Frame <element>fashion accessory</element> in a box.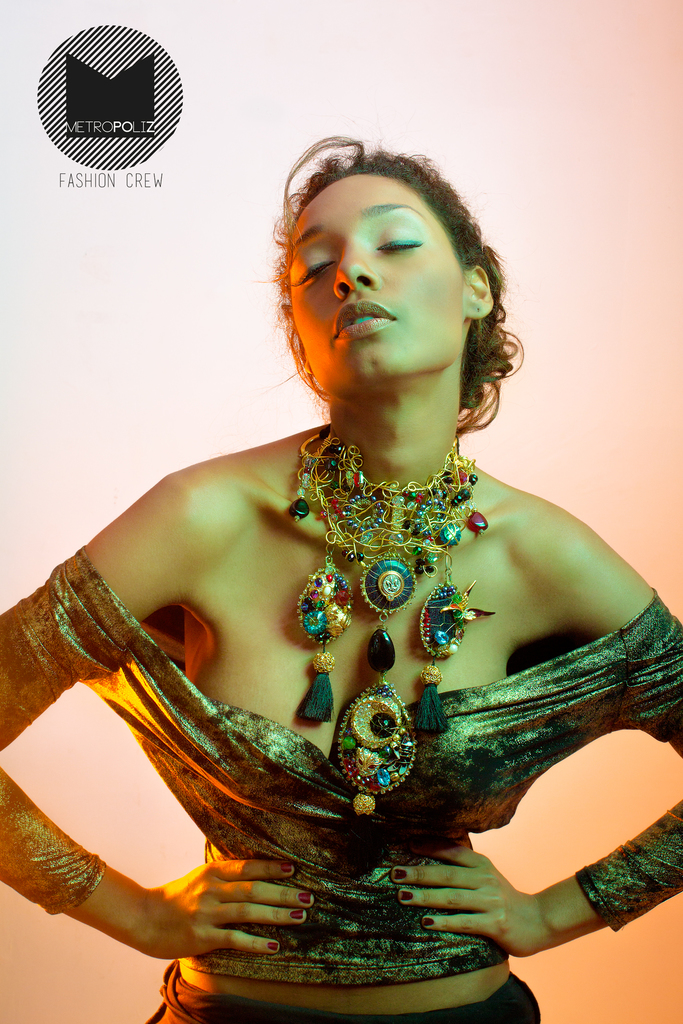
box(299, 890, 315, 904).
